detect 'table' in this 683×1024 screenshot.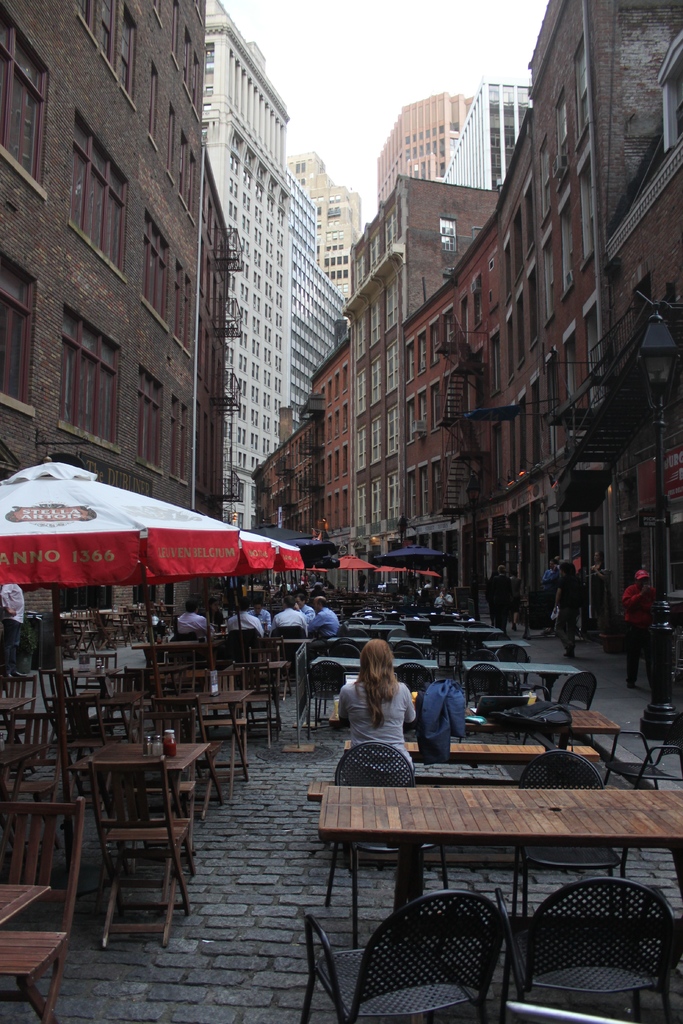
Detection: bbox=[0, 737, 48, 774].
